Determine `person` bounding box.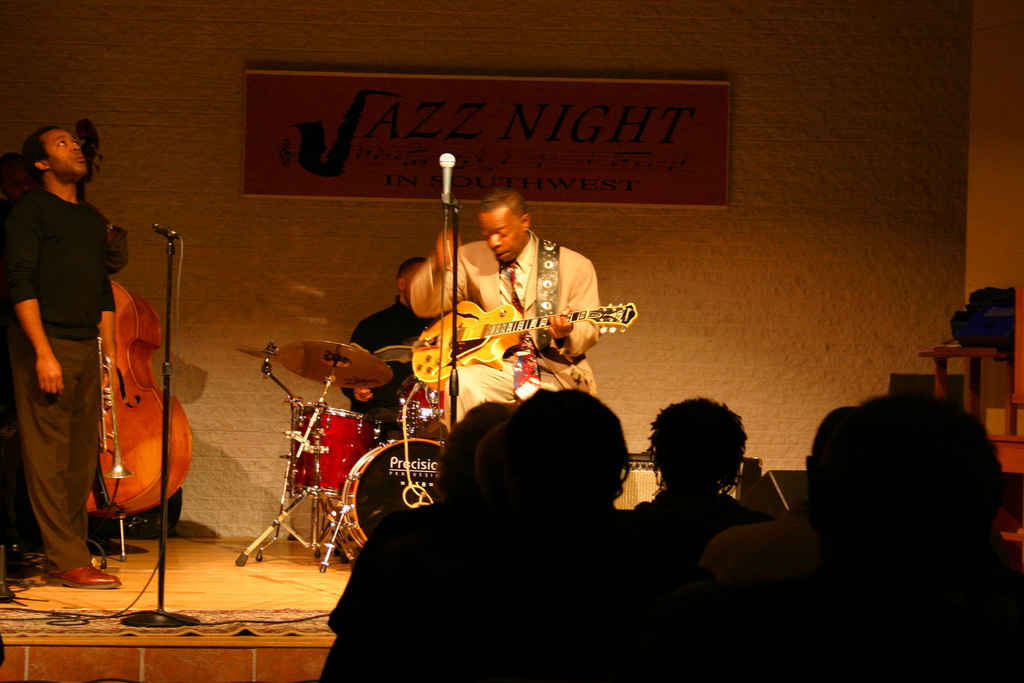
Determined: 340 254 456 436.
